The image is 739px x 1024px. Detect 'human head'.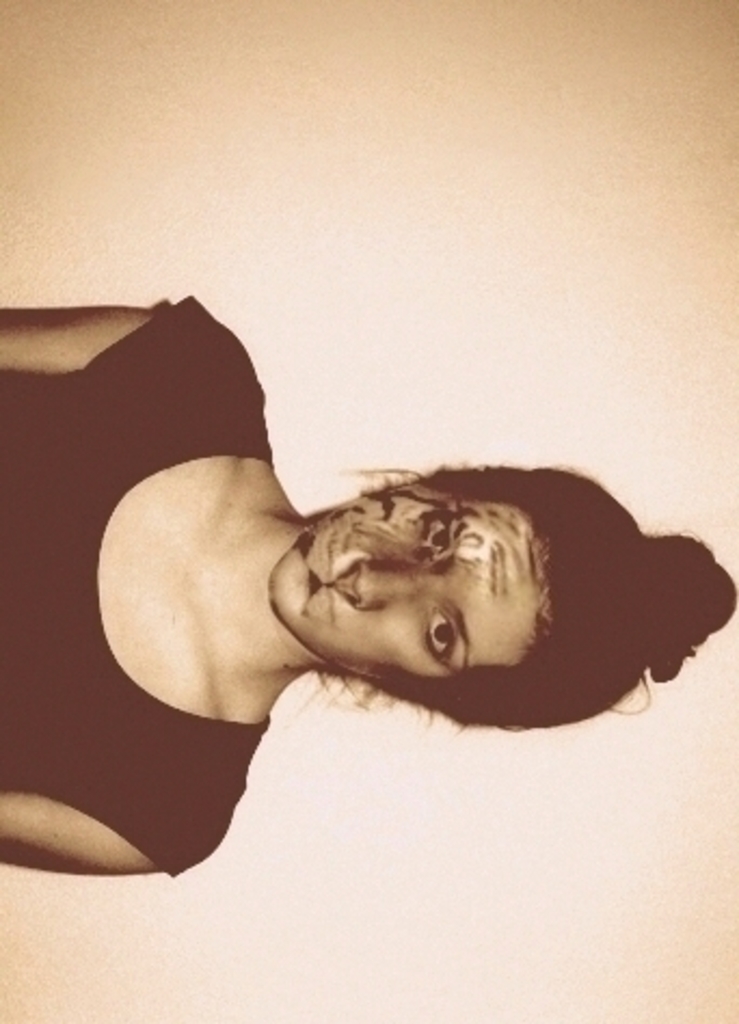
Detection: [266, 482, 622, 698].
